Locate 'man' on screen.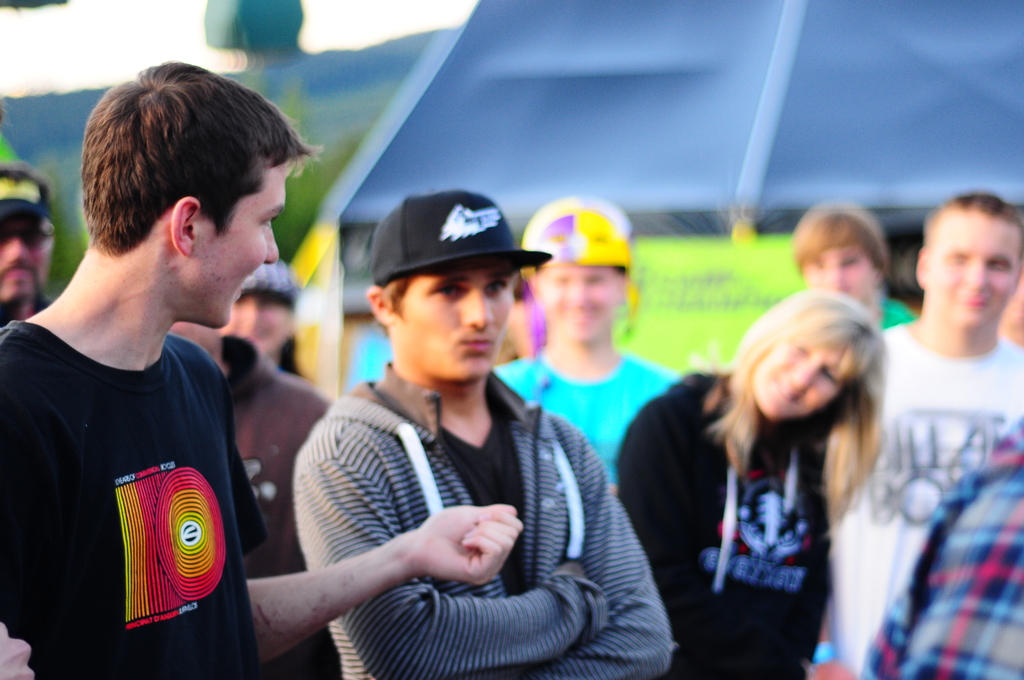
On screen at {"x1": 0, "y1": 56, "x2": 523, "y2": 679}.
